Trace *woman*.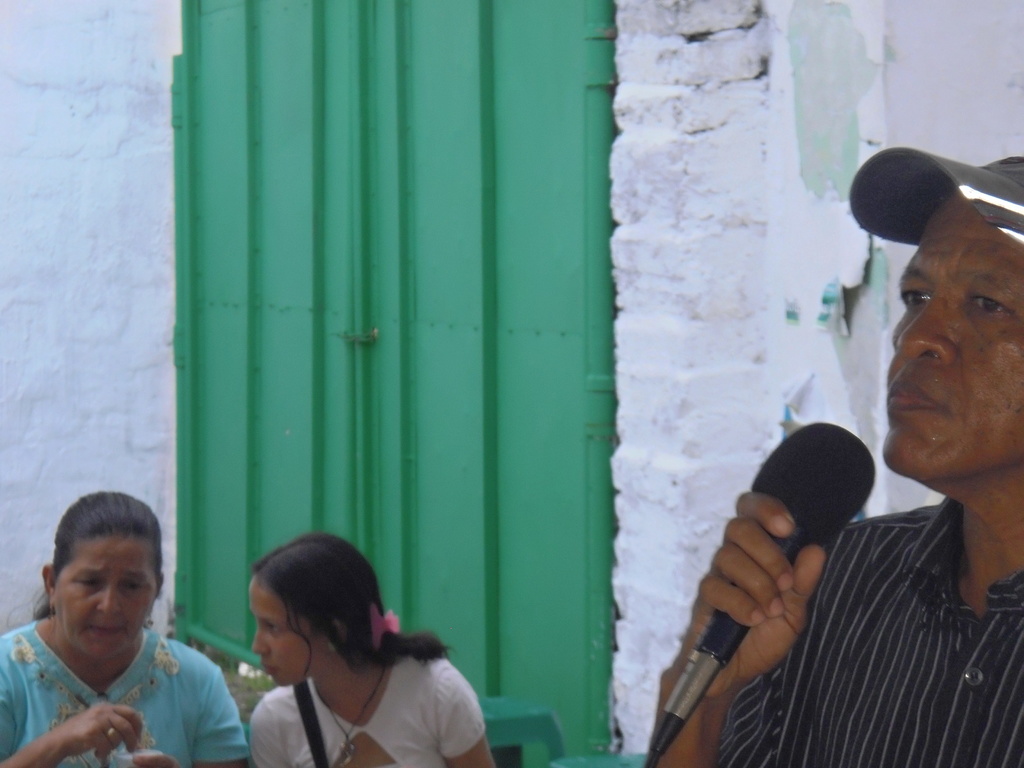
Traced to {"x1": 1, "y1": 491, "x2": 250, "y2": 767}.
